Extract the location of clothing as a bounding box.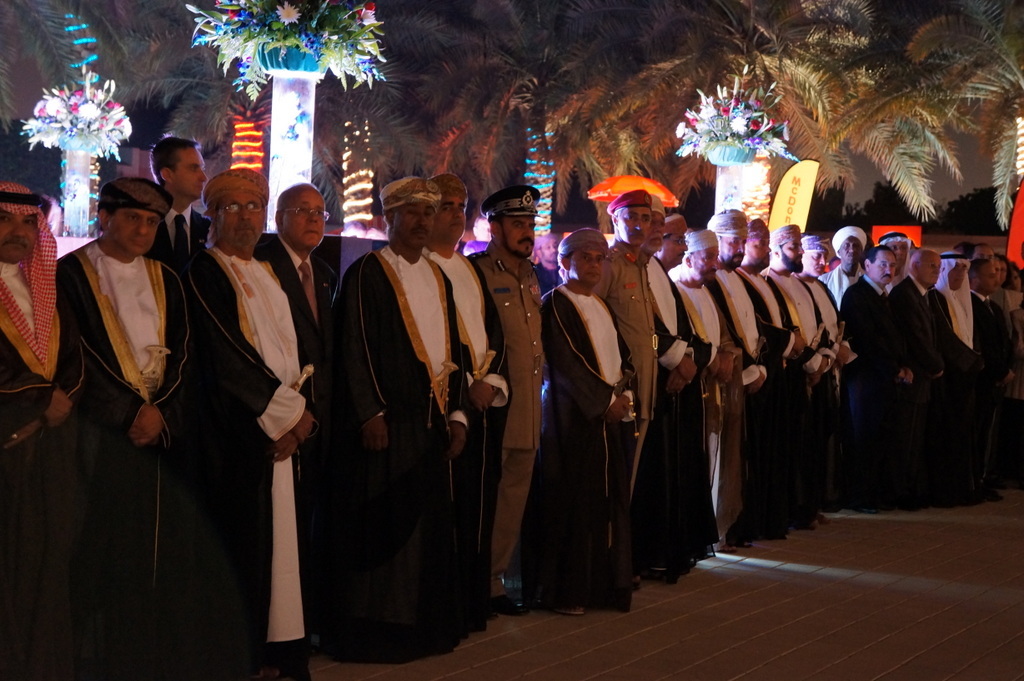
detection(348, 242, 489, 645).
